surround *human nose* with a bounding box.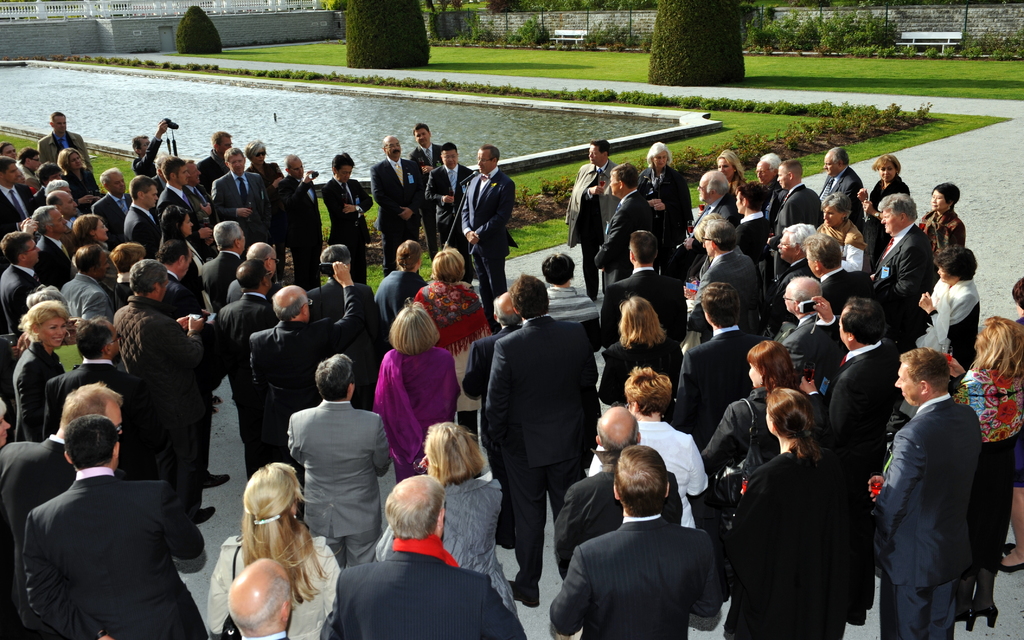
x1=194 y1=170 x2=200 y2=177.
